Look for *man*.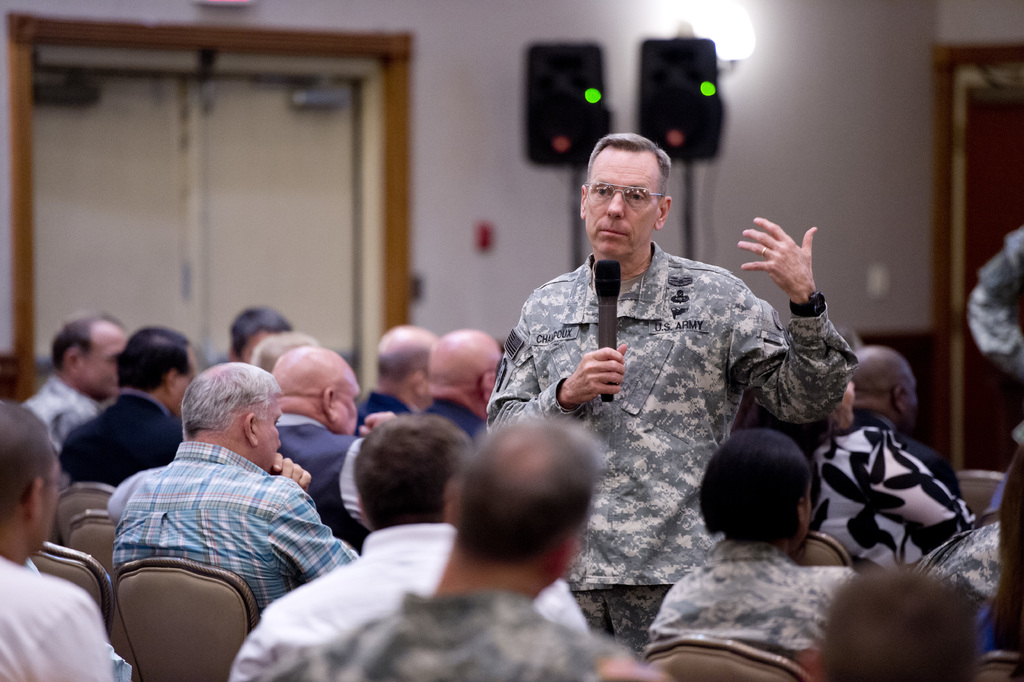
Found: (17,308,129,492).
